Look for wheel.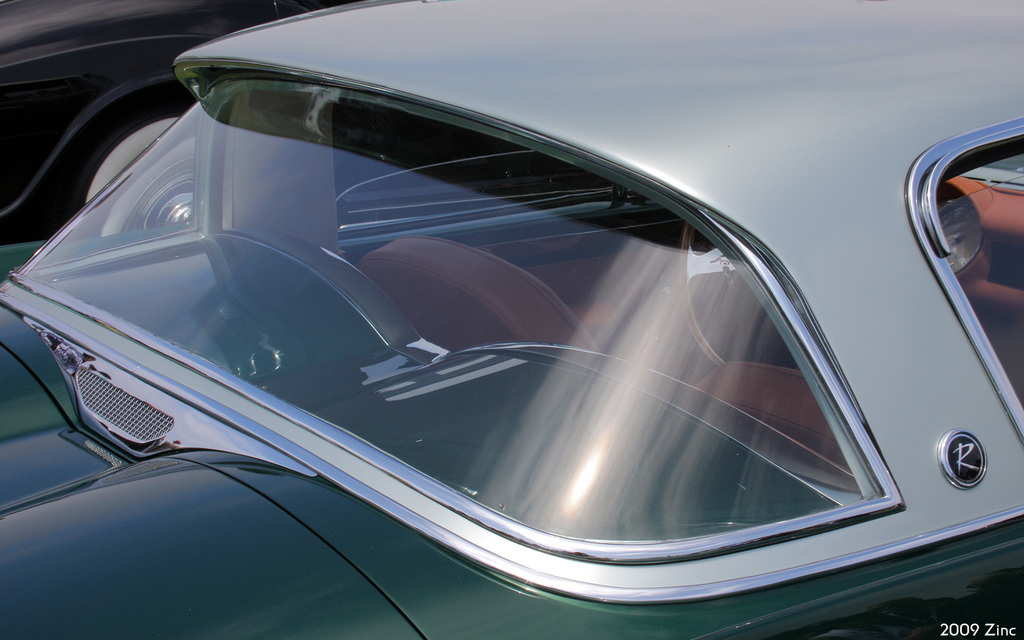
Found: [x1=73, y1=118, x2=216, y2=226].
